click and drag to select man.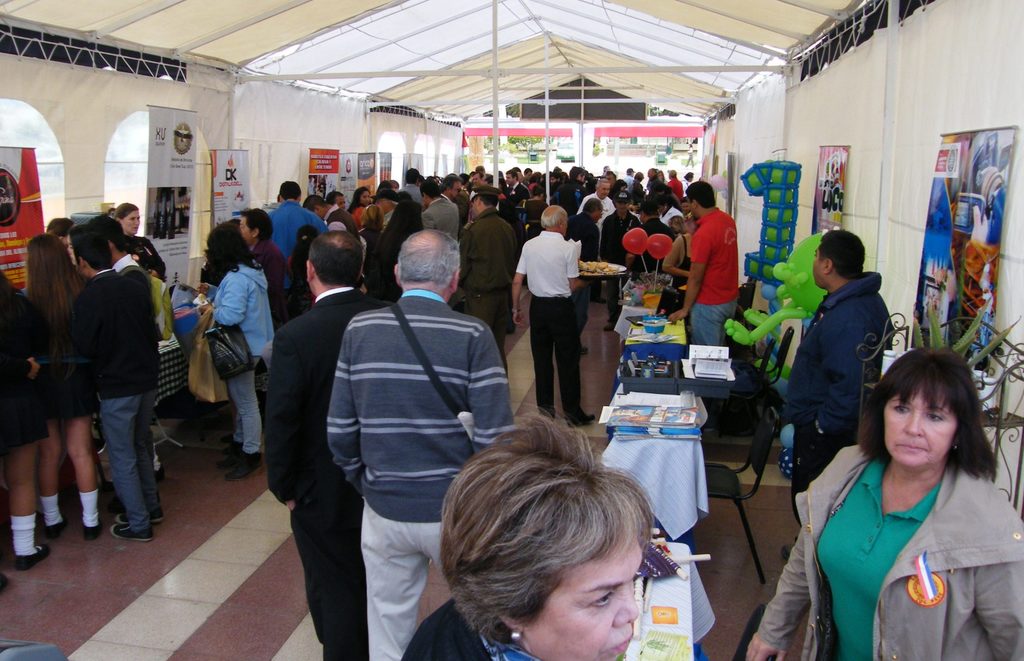
Selection: 426, 181, 457, 235.
